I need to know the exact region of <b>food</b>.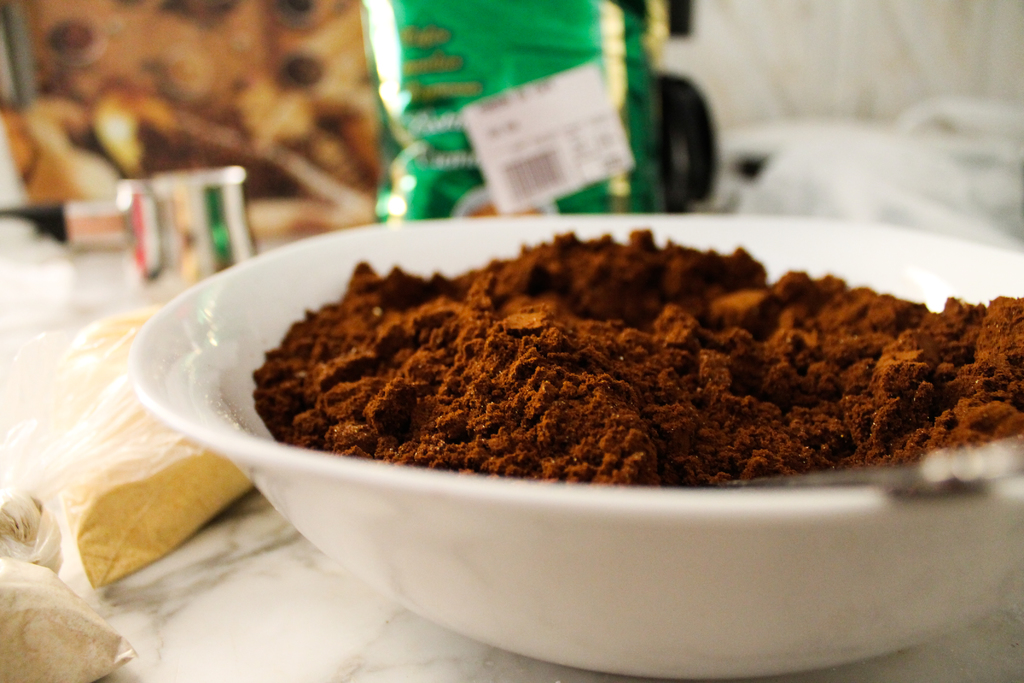
Region: <box>37,305,252,584</box>.
